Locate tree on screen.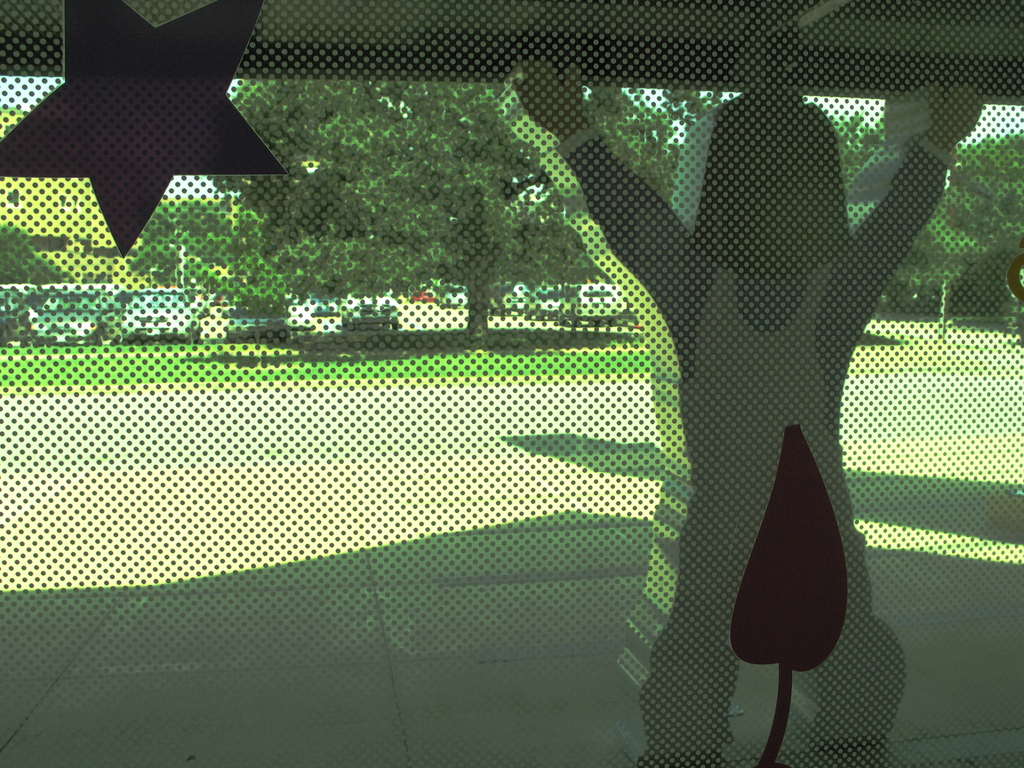
On screen at 0/216/70/286.
